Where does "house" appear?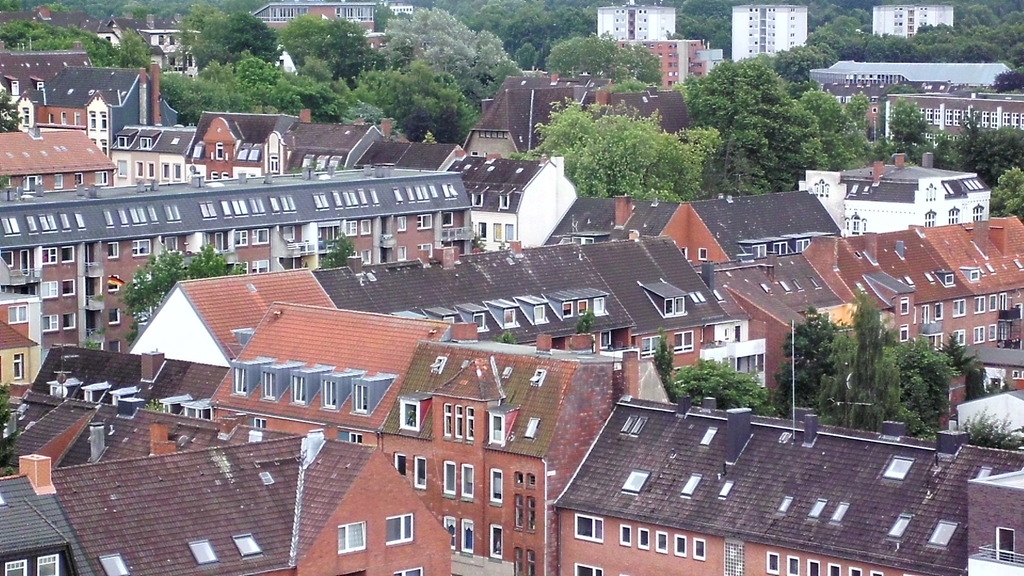
Appears at rect(371, 136, 469, 183).
